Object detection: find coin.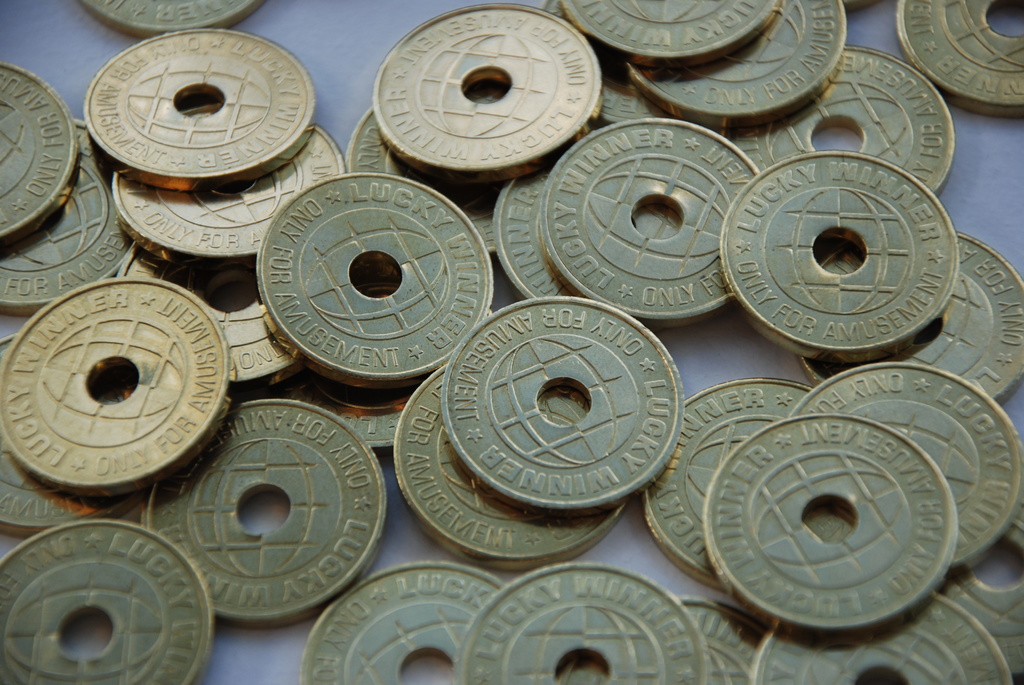
(893,0,1023,120).
